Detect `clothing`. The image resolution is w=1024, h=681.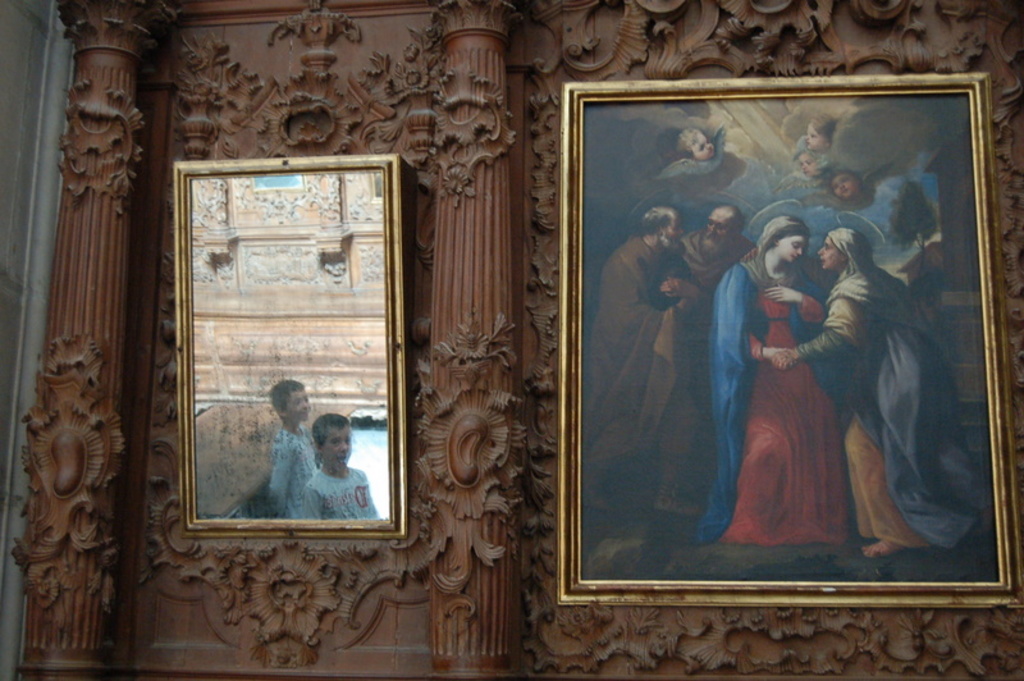
box=[788, 367, 942, 494].
